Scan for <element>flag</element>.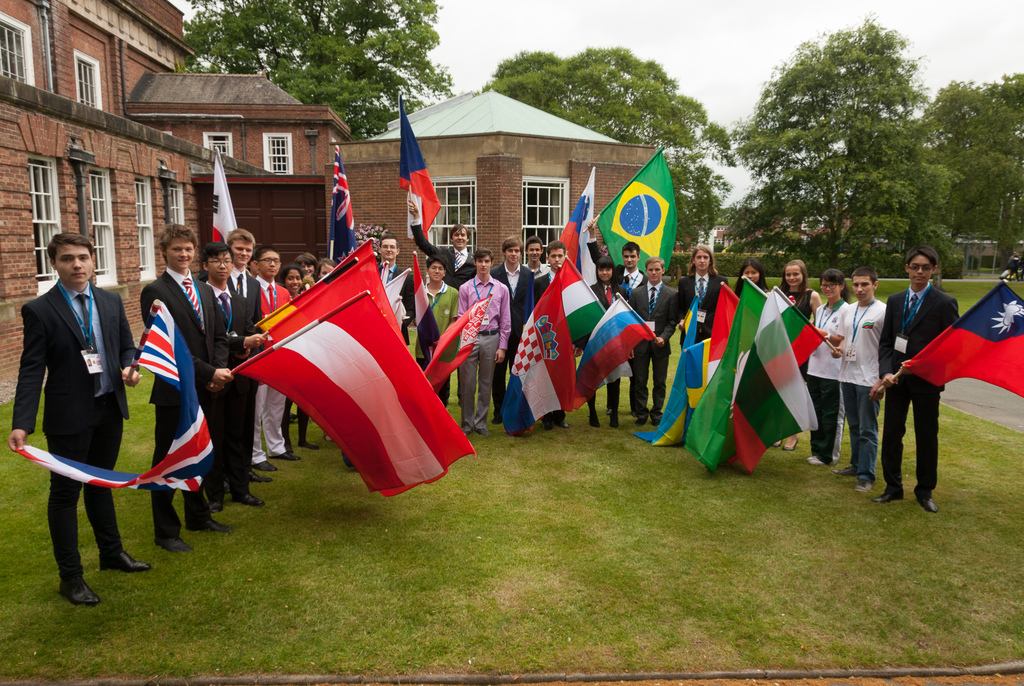
Scan result: detection(895, 274, 1023, 400).
